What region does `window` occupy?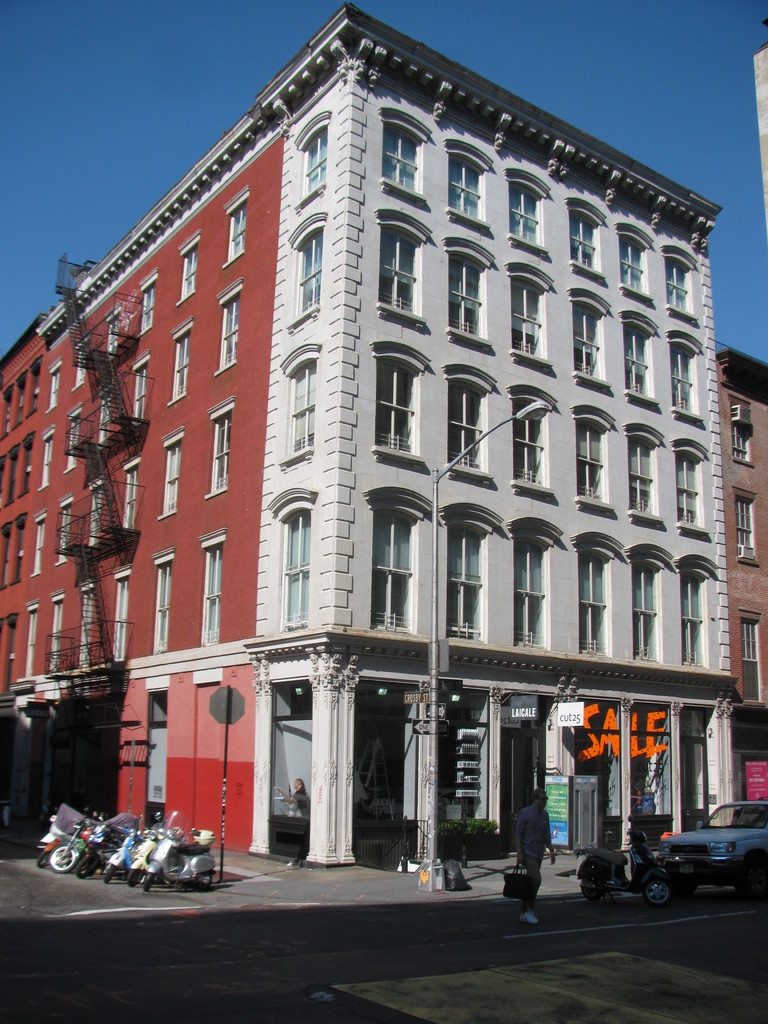
bbox(673, 556, 716, 673).
